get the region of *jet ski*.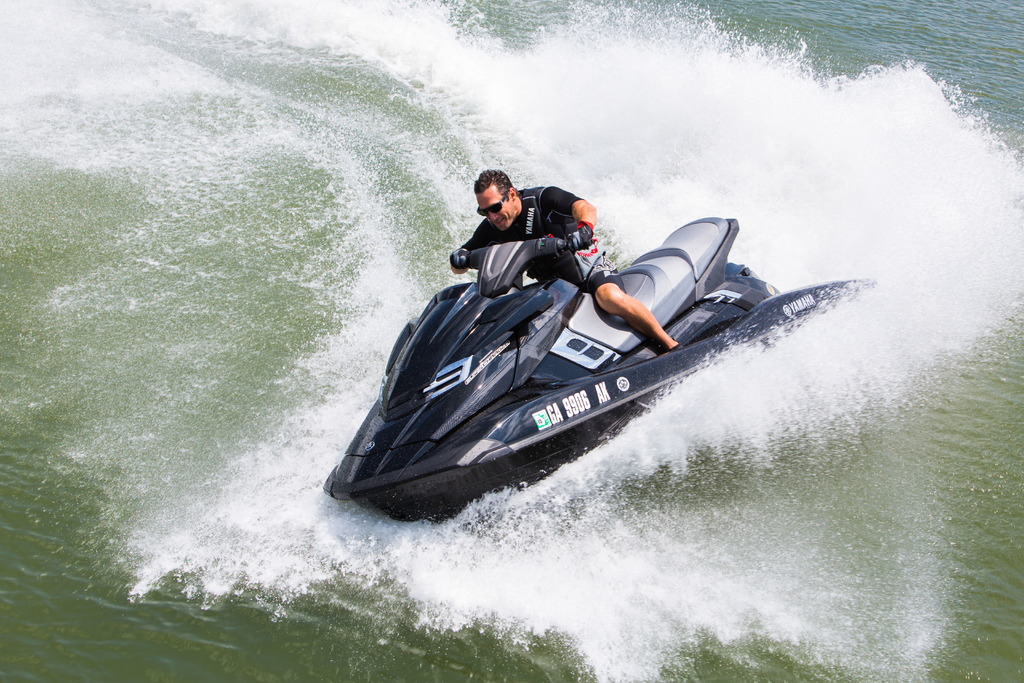
bbox=[323, 213, 876, 524].
